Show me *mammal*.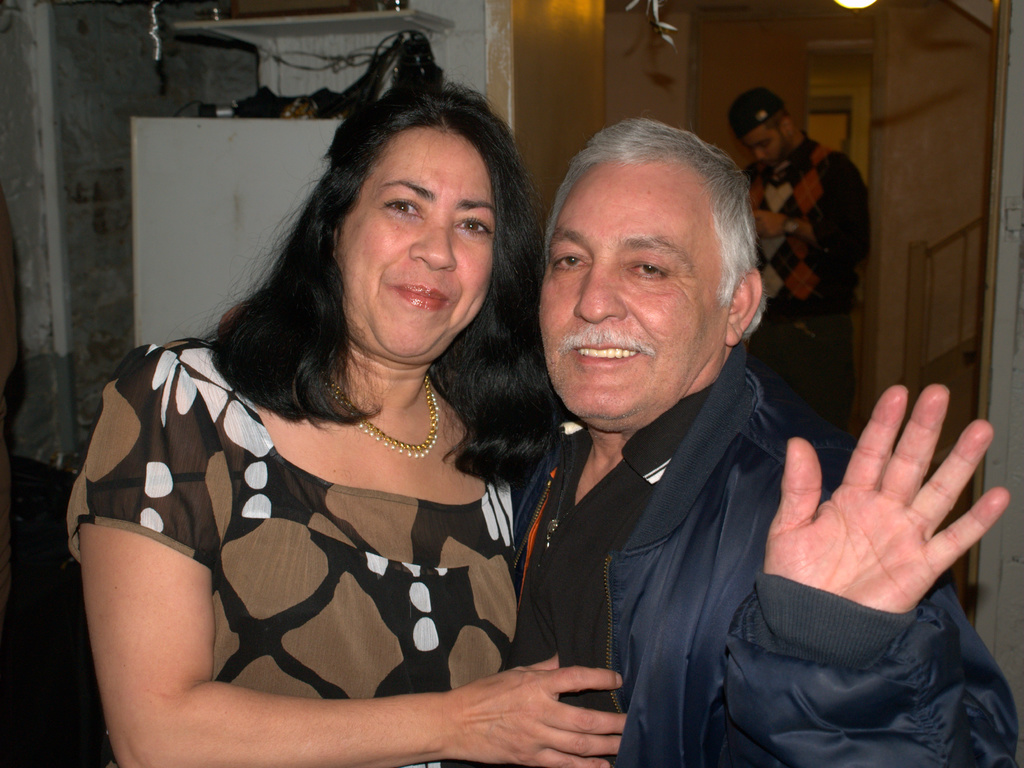
*mammal* is here: locate(510, 111, 1020, 767).
